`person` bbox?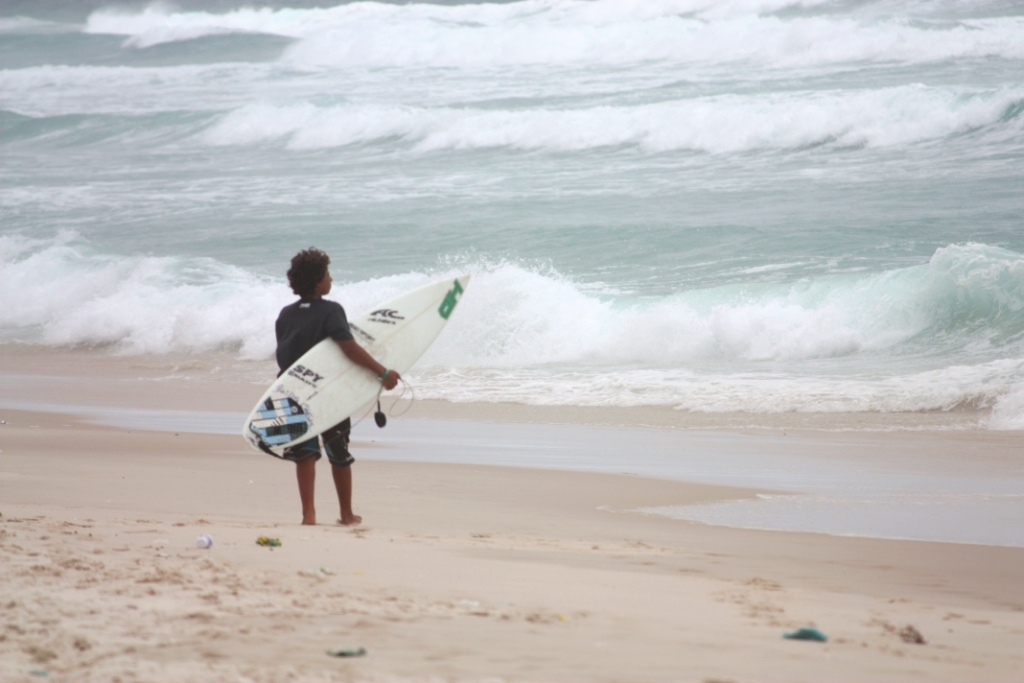
box(249, 237, 372, 544)
